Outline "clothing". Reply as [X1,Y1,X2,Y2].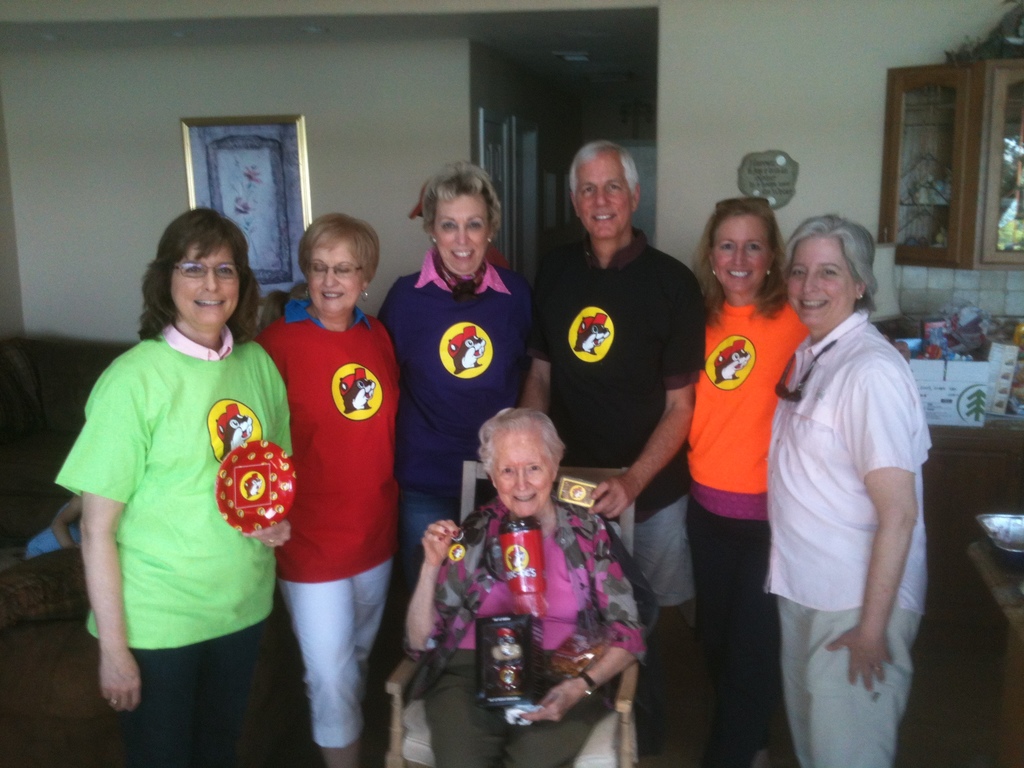
[698,296,816,515].
